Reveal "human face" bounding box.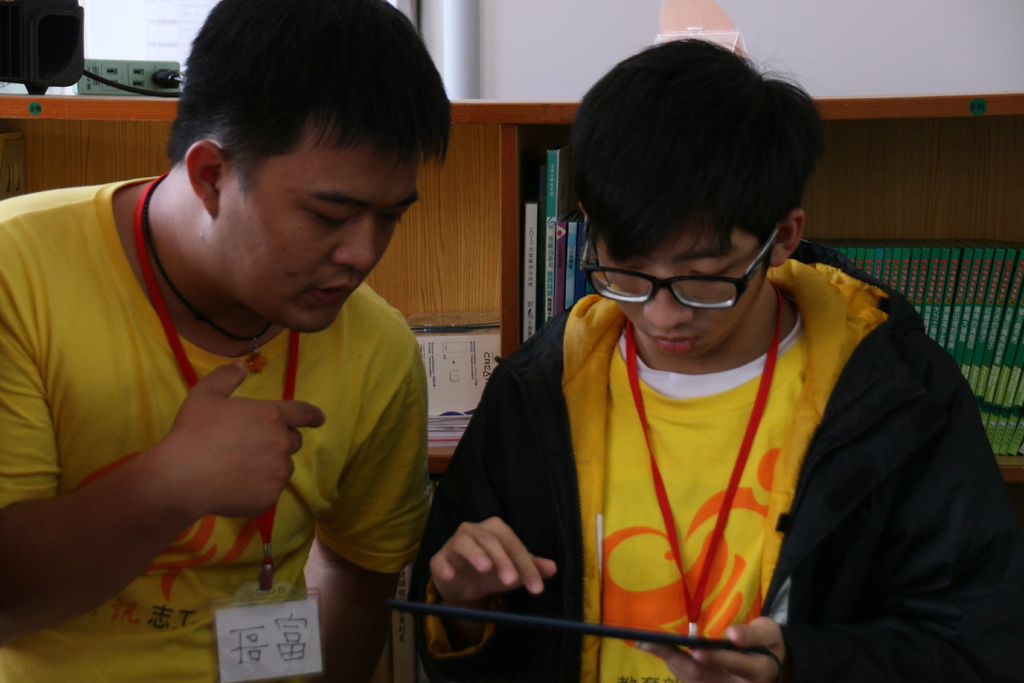
Revealed: x1=587, y1=215, x2=767, y2=360.
